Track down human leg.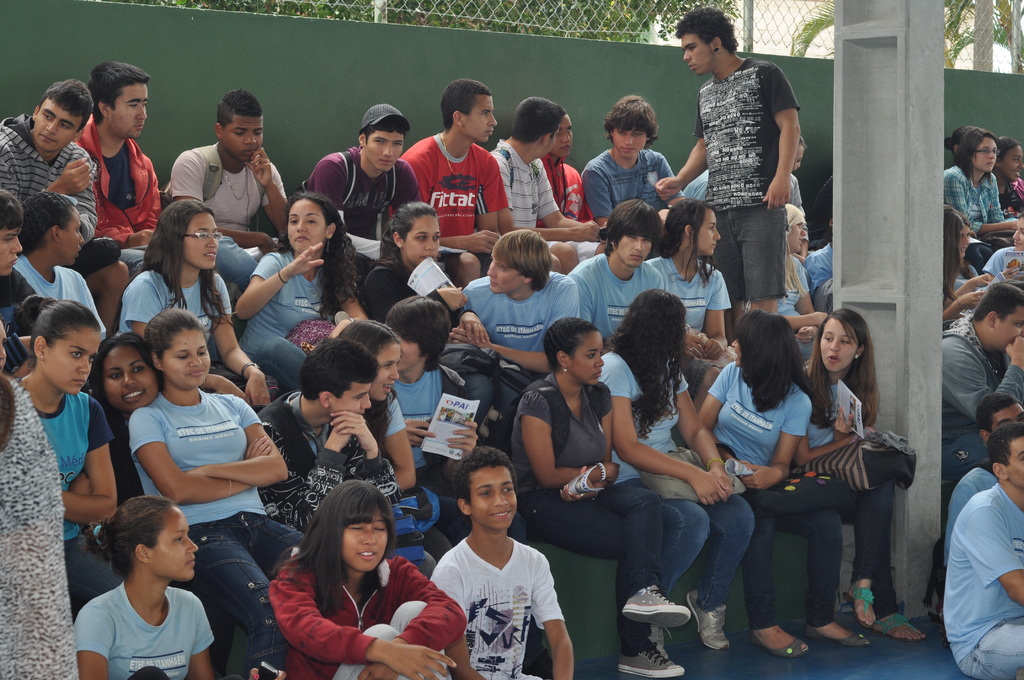
Tracked to bbox=[335, 622, 427, 679].
